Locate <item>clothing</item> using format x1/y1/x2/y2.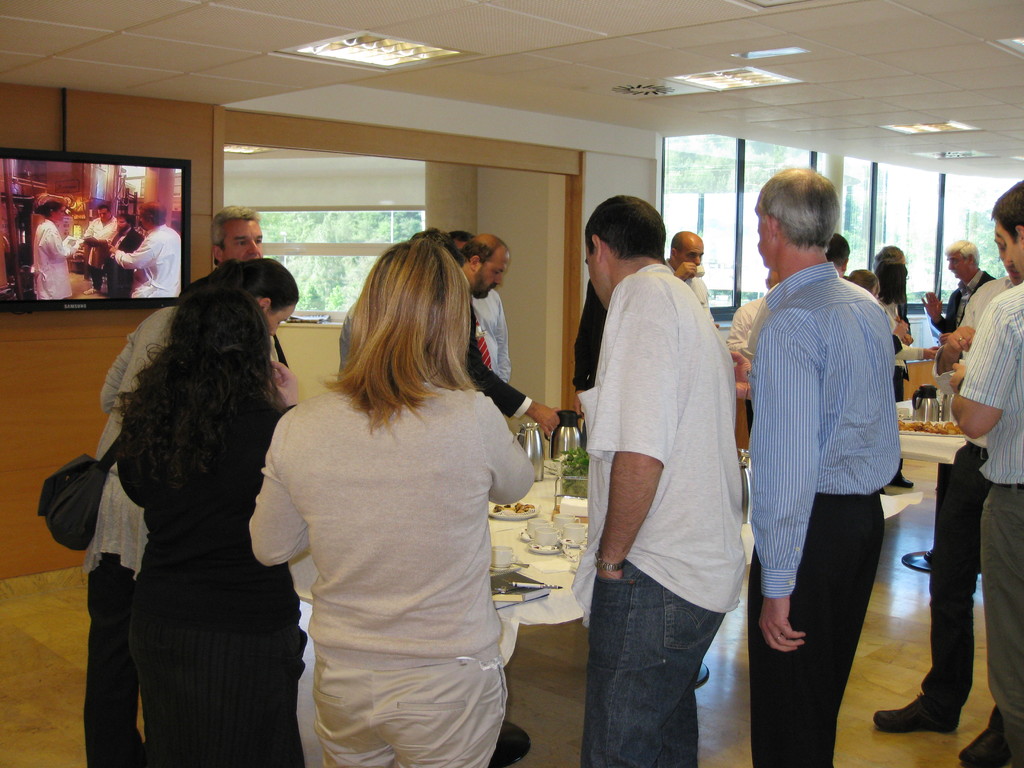
740/249/902/767.
